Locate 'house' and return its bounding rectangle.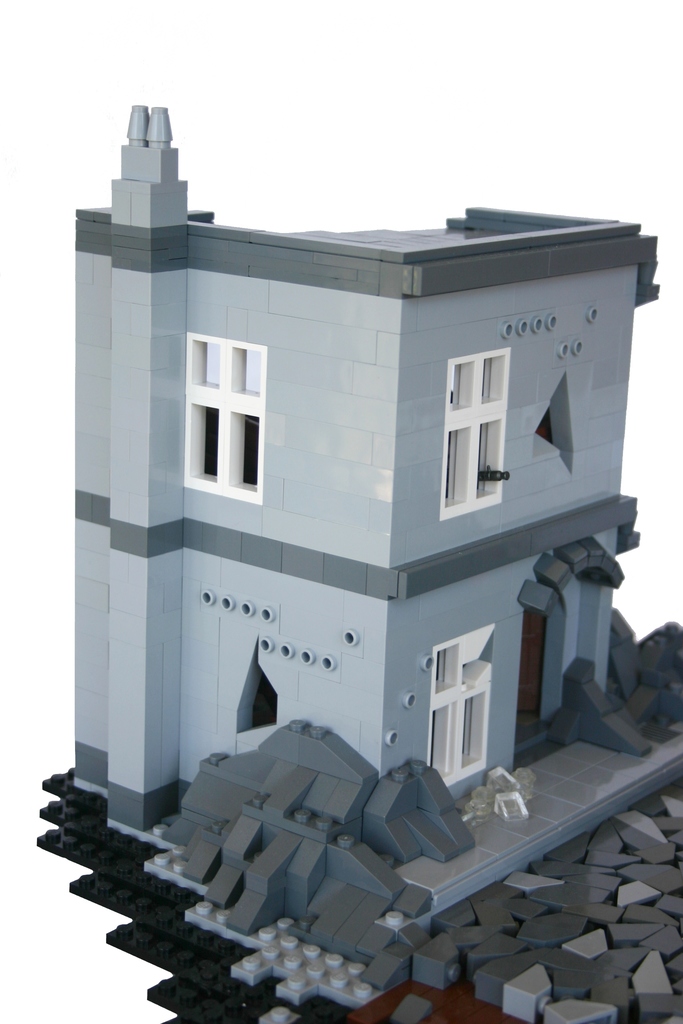
crop(60, 102, 647, 820).
